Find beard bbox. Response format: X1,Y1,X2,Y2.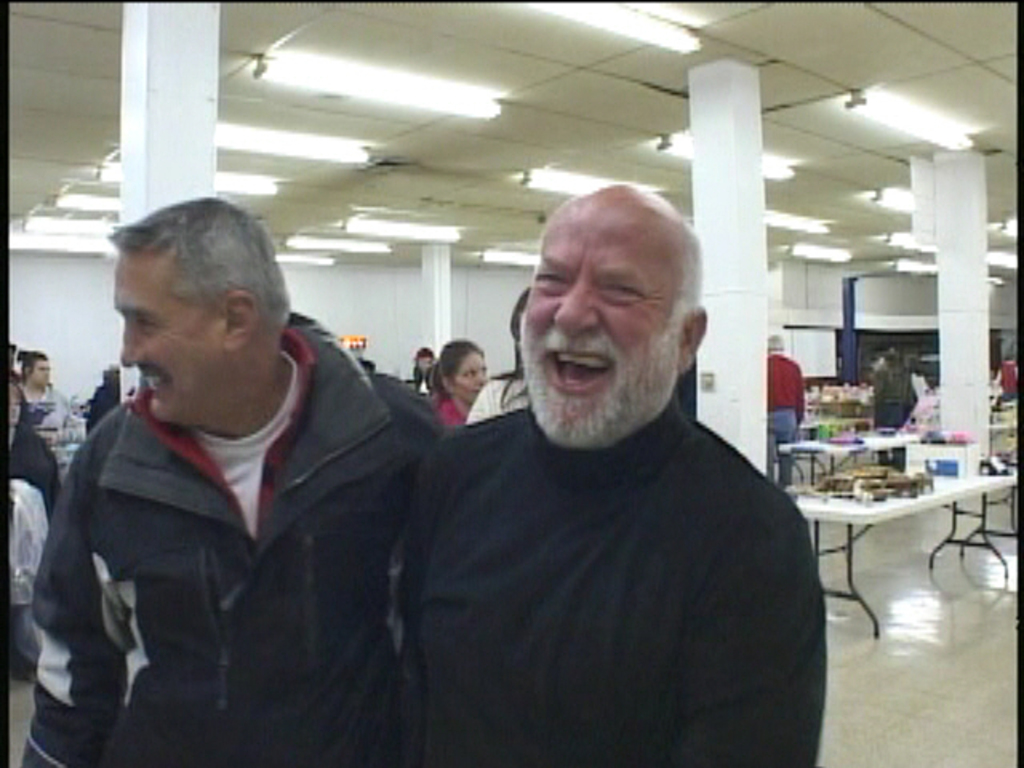
515,322,682,448.
